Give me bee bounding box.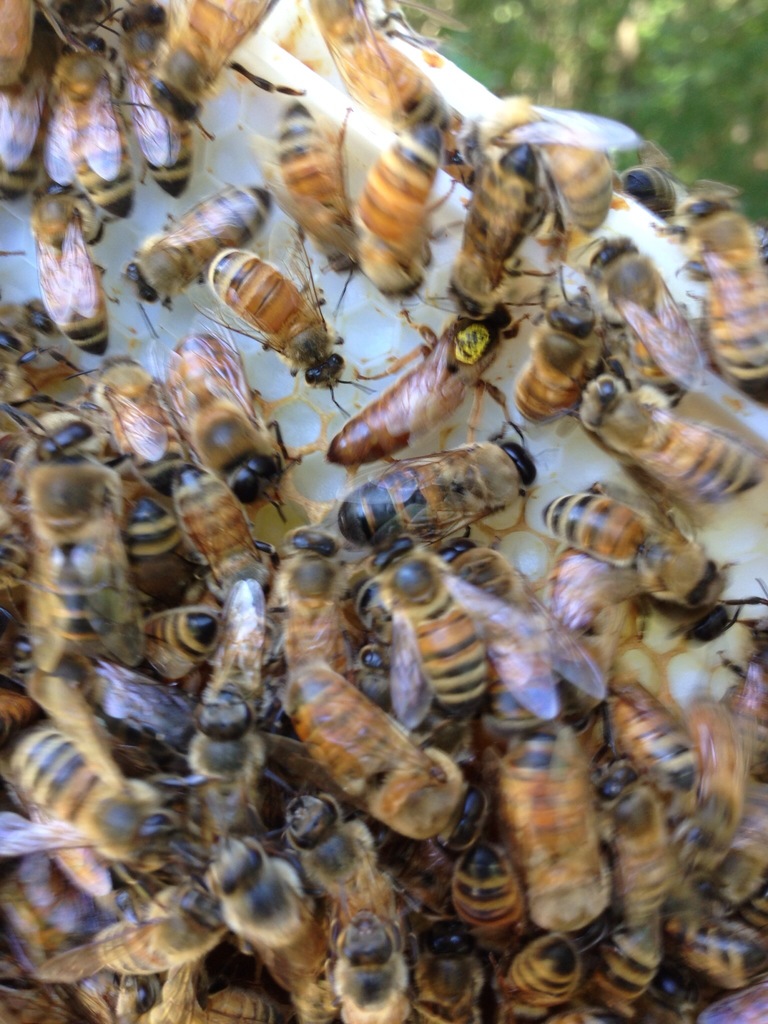
(left=488, top=745, right=638, bottom=932).
